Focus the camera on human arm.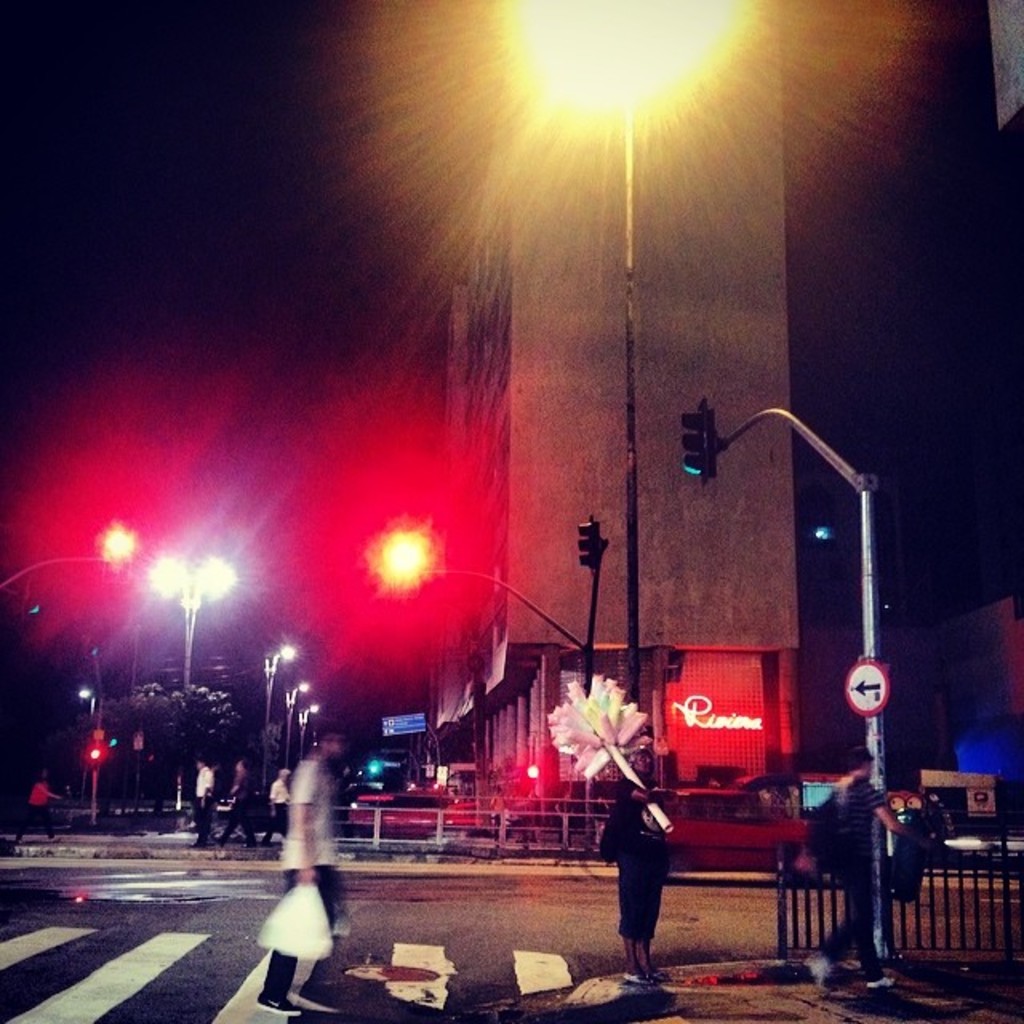
Focus region: 288,757,314,883.
